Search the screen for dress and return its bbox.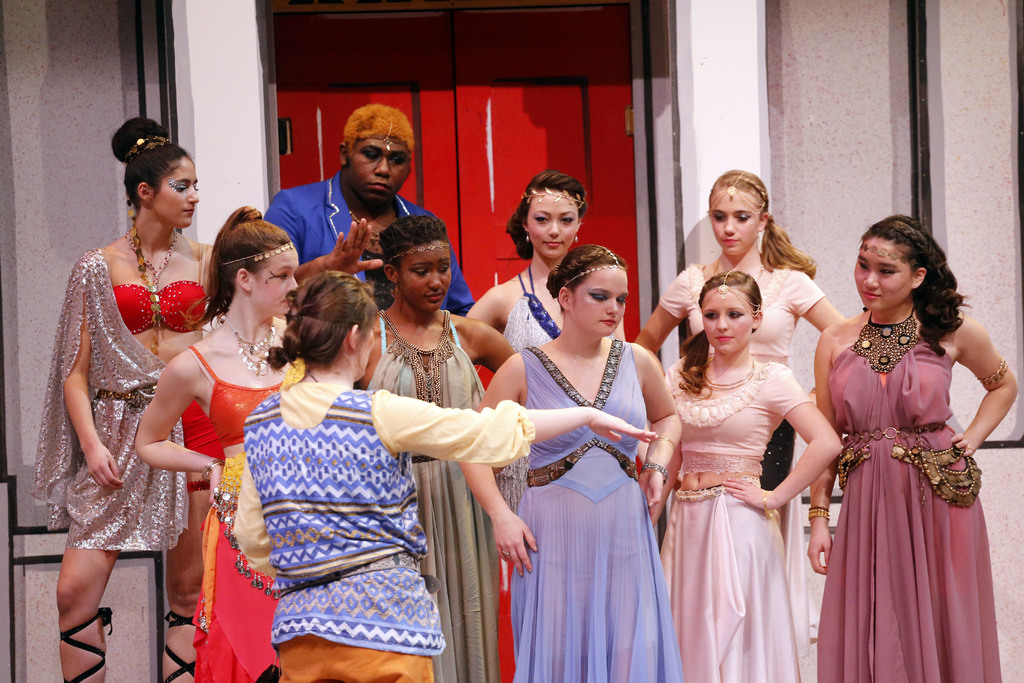
Found: [x1=509, y1=340, x2=681, y2=682].
